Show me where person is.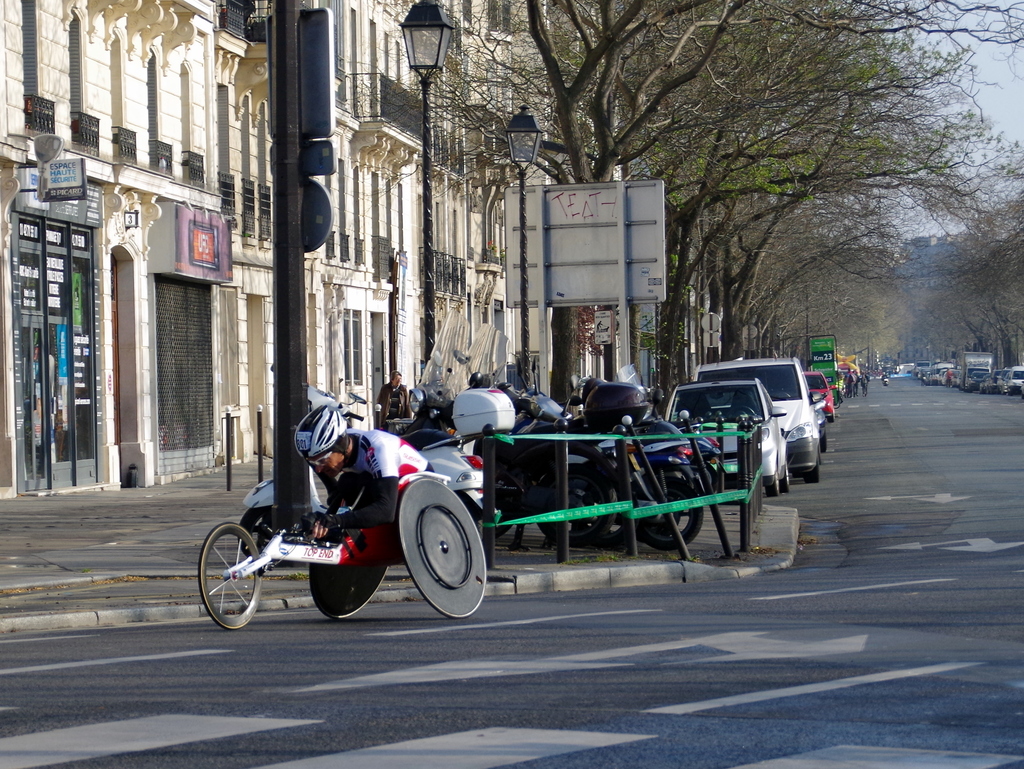
person is at left=373, top=370, right=418, bottom=441.
